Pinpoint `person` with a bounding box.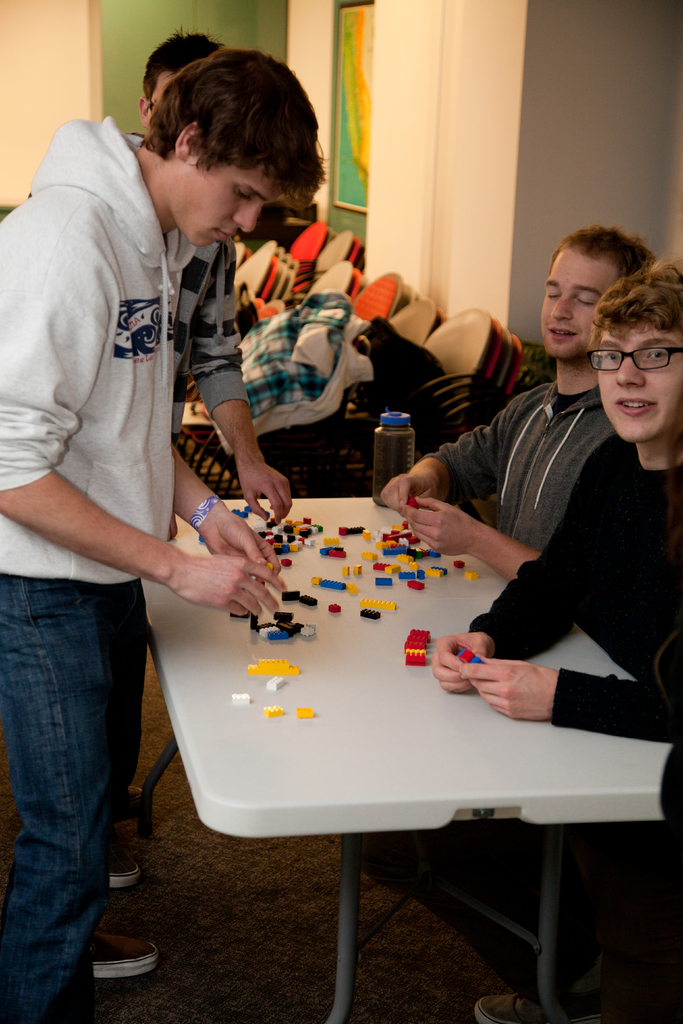
pyautogui.locateOnScreen(429, 255, 682, 1023).
